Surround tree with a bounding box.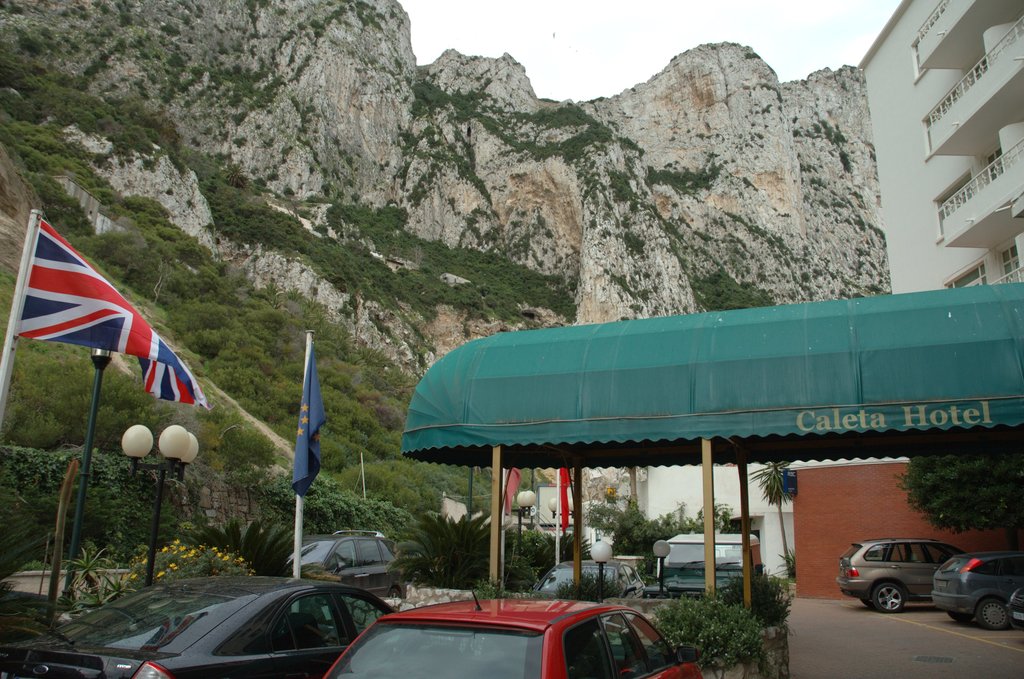
(886, 451, 1023, 553).
